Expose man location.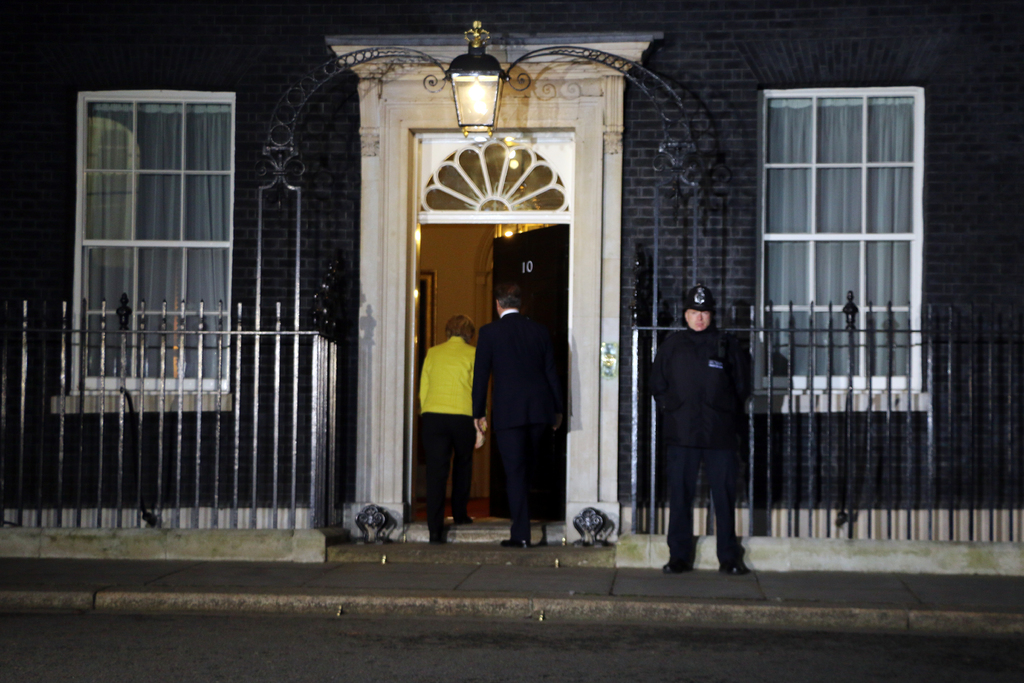
Exposed at 470:282:568:552.
